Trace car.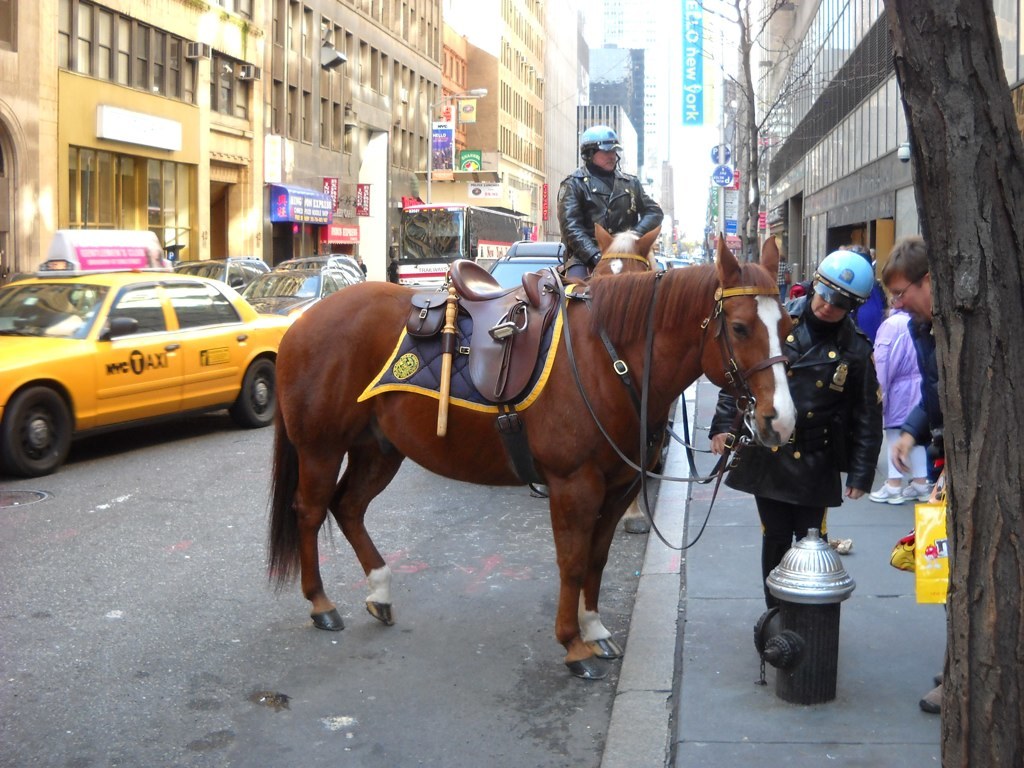
Traced to bbox=(6, 250, 286, 462).
